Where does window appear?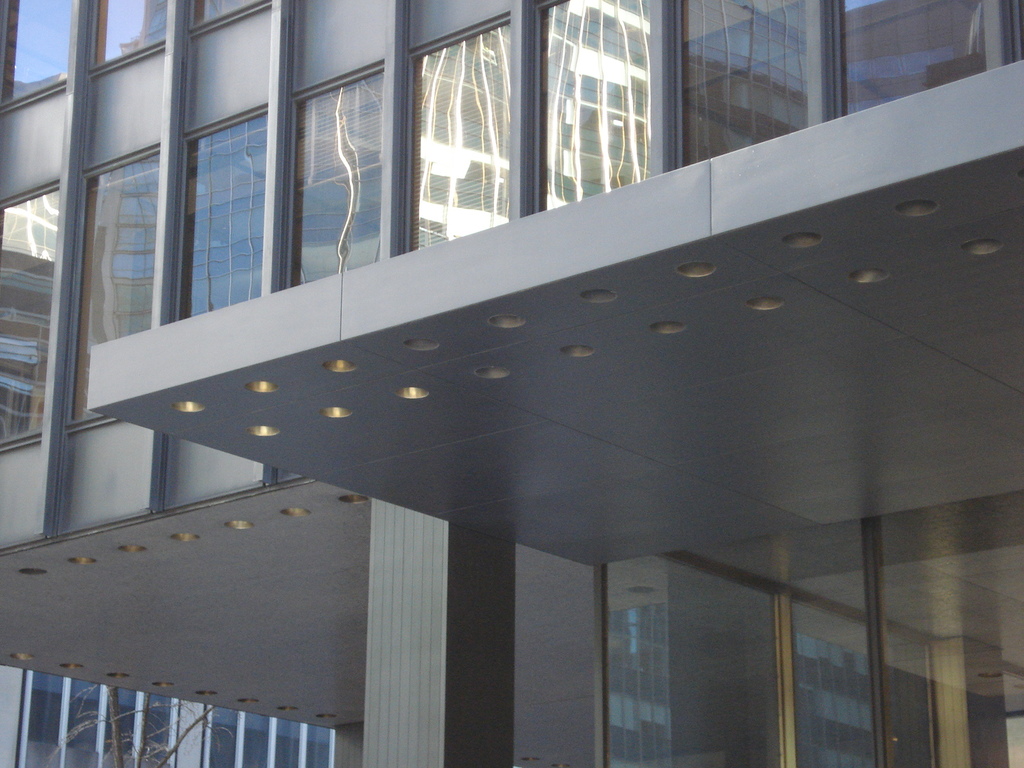
Appears at (0, 179, 59, 450).
